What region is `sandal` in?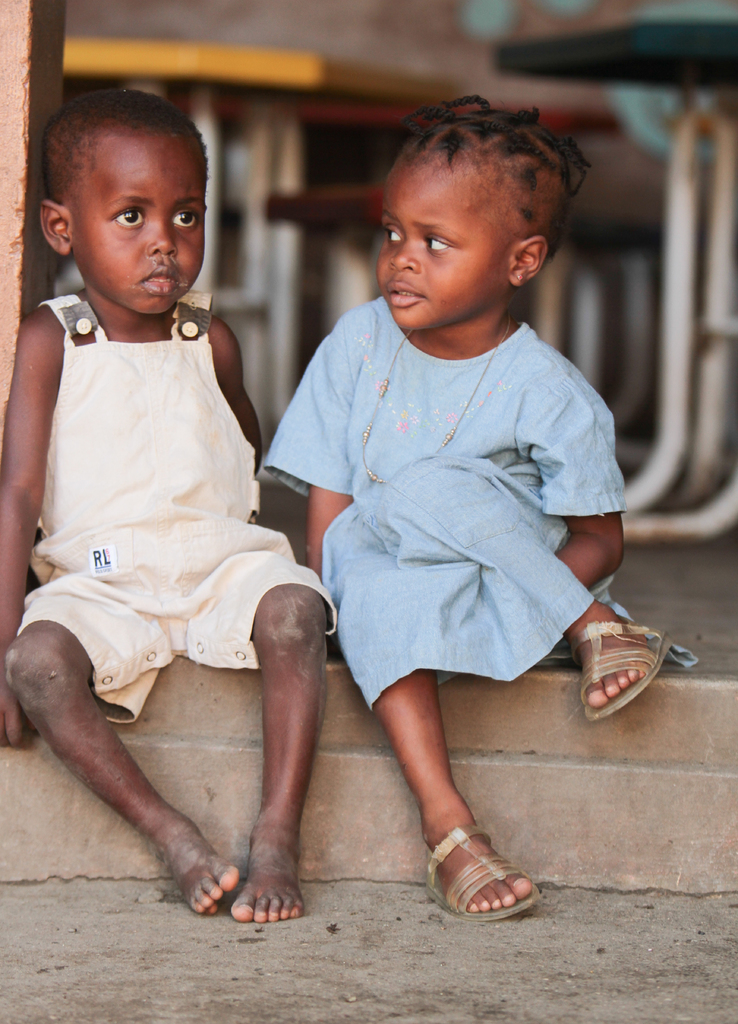
570:627:674:714.
